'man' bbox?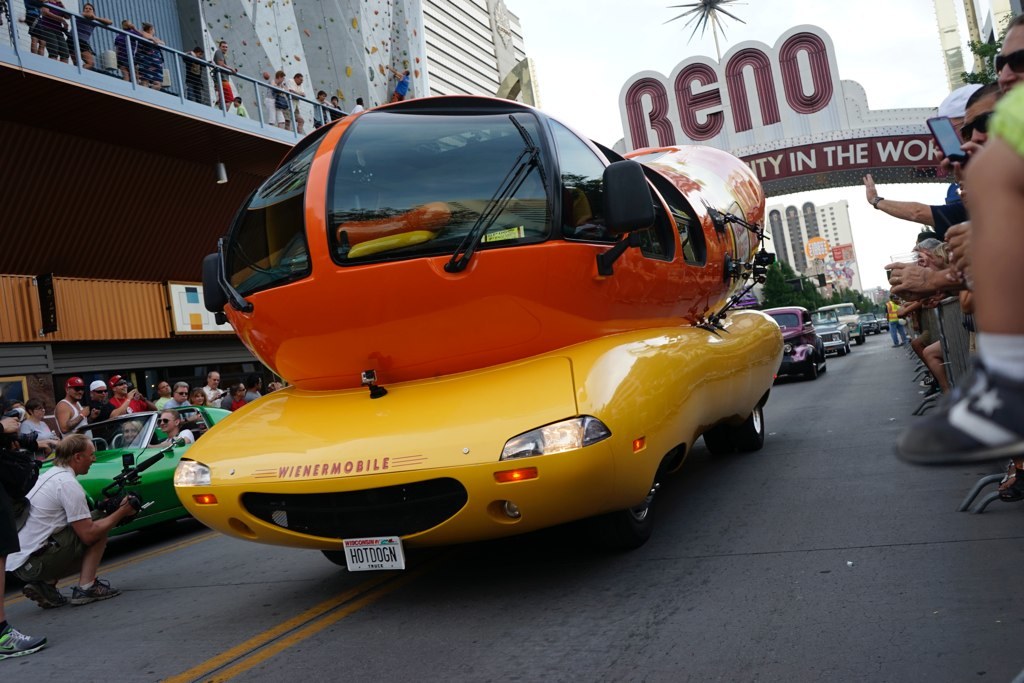
pyautogui.locateOnScreen(211, 39, 237, 116)
